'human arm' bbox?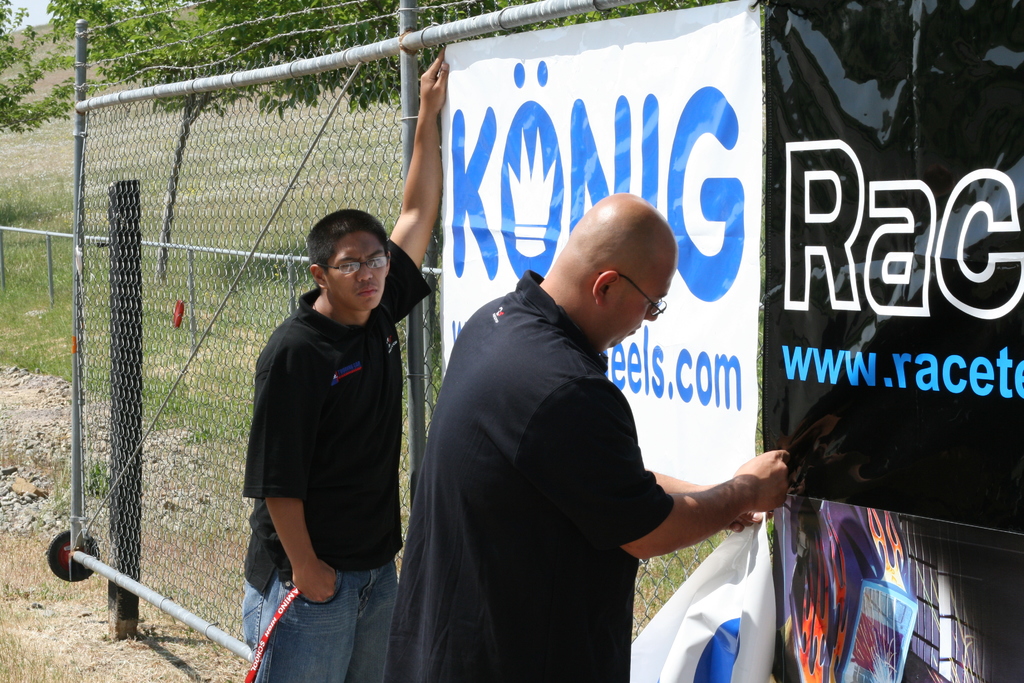
l=562, t=370, r=819, b=573
